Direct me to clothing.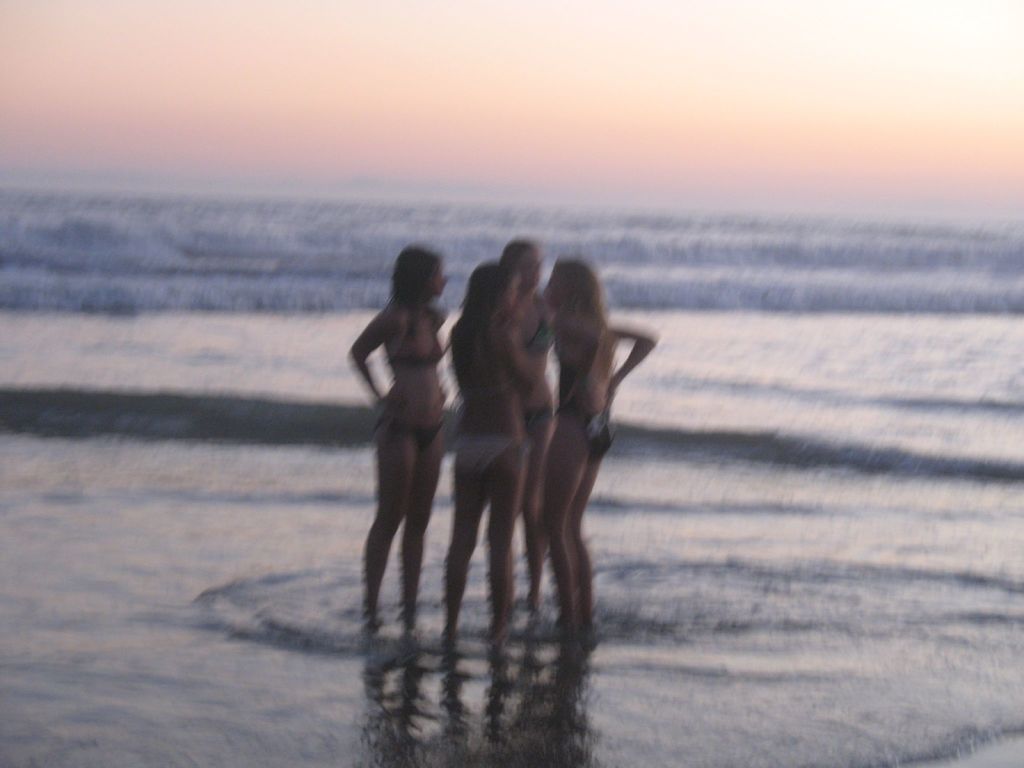
Direction: 386 302 458 380.
